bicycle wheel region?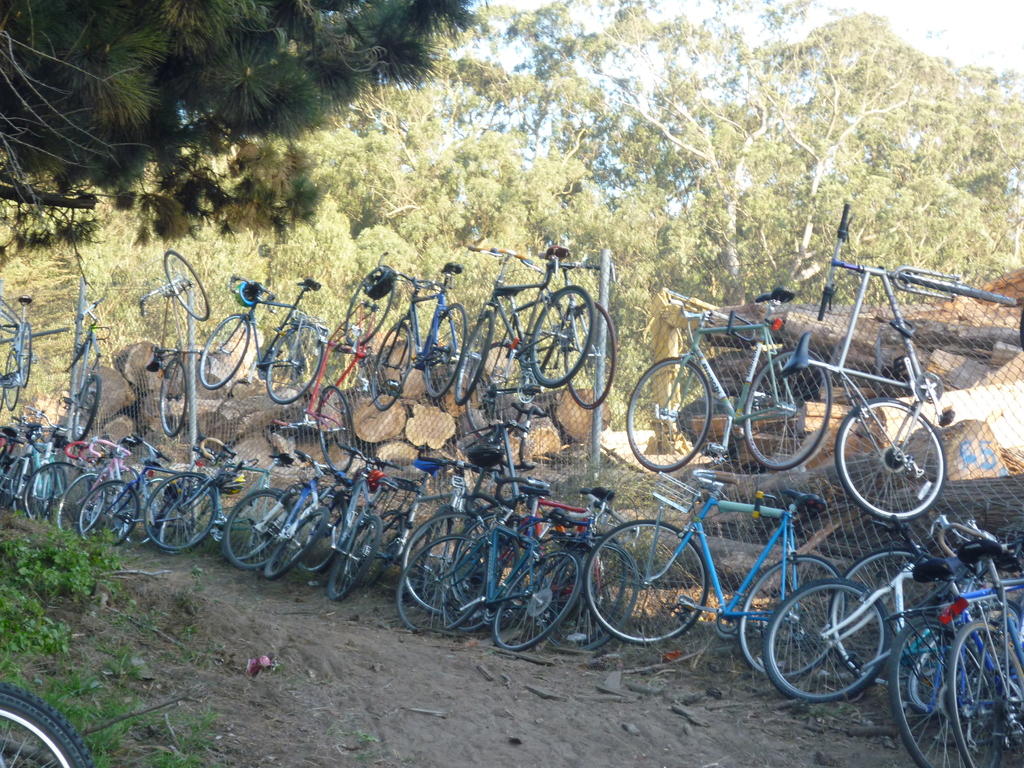
{"x1": 422, "y1": 303, "x2": 474, "y2": 400}
